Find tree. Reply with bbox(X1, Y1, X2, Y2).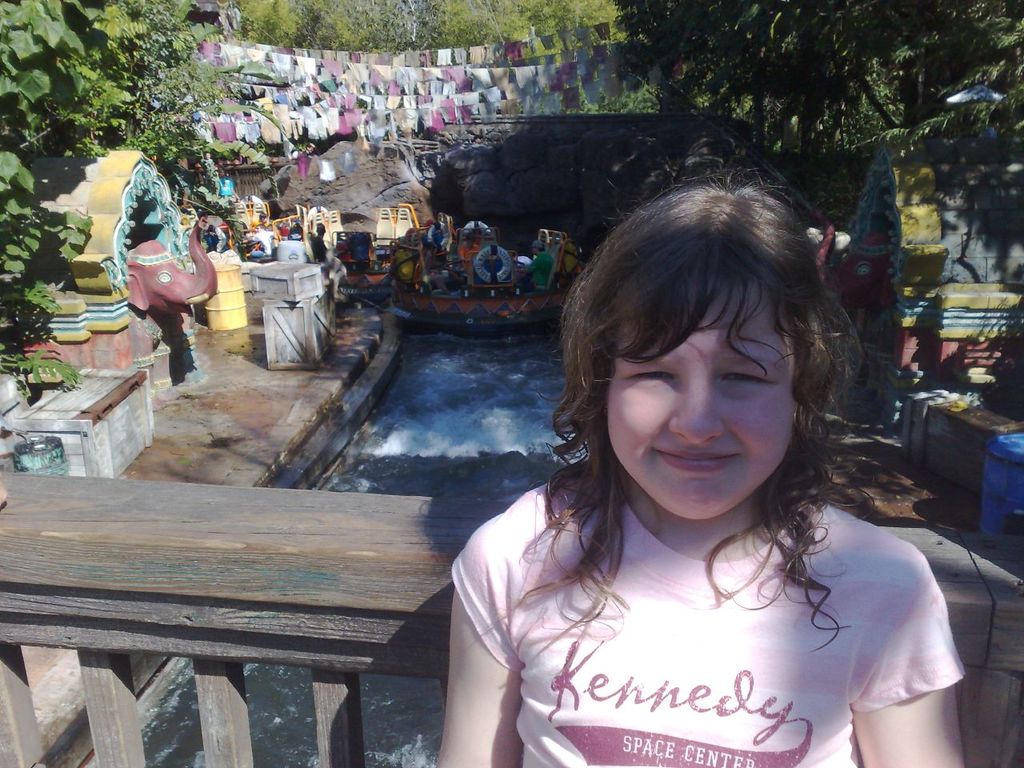
bbox(0, 0, 142, 401).
